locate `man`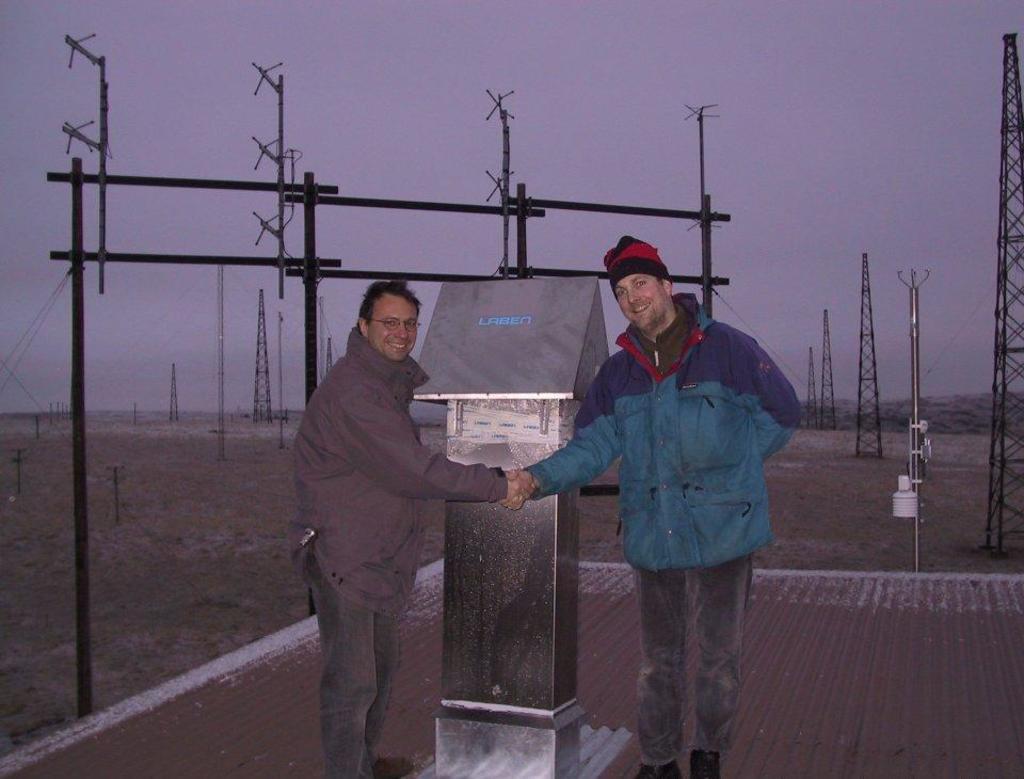
[x1=510, y1=236, x2=805, y2=778]
